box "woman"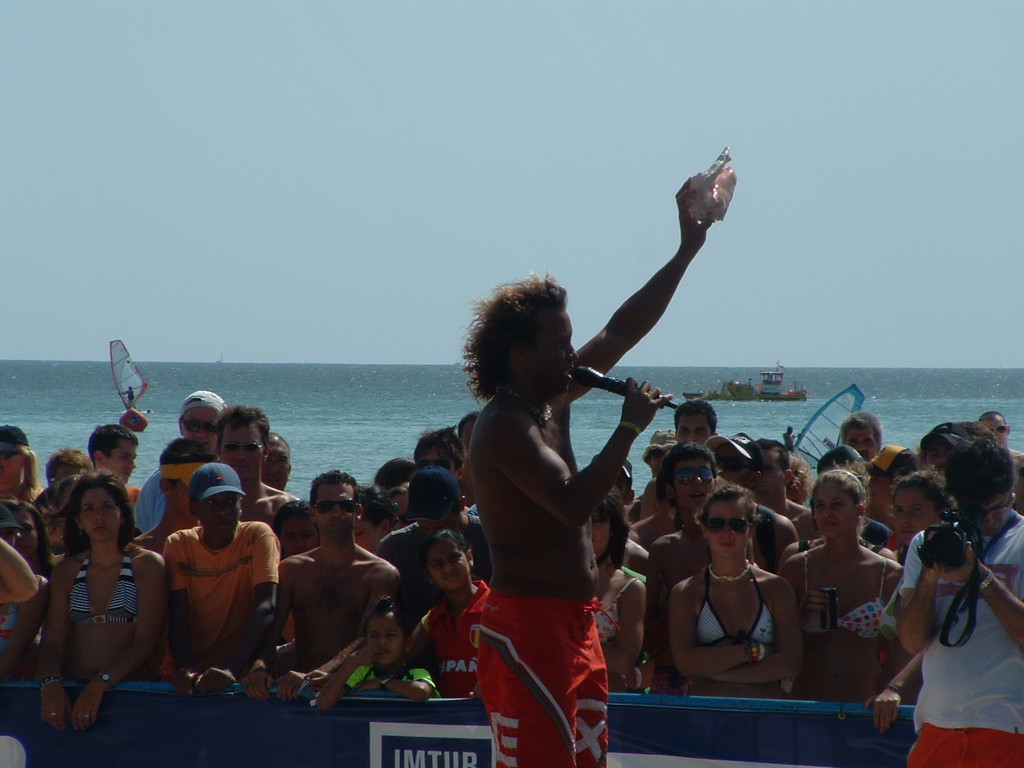
<region>579, 485, 643, 693</region>
